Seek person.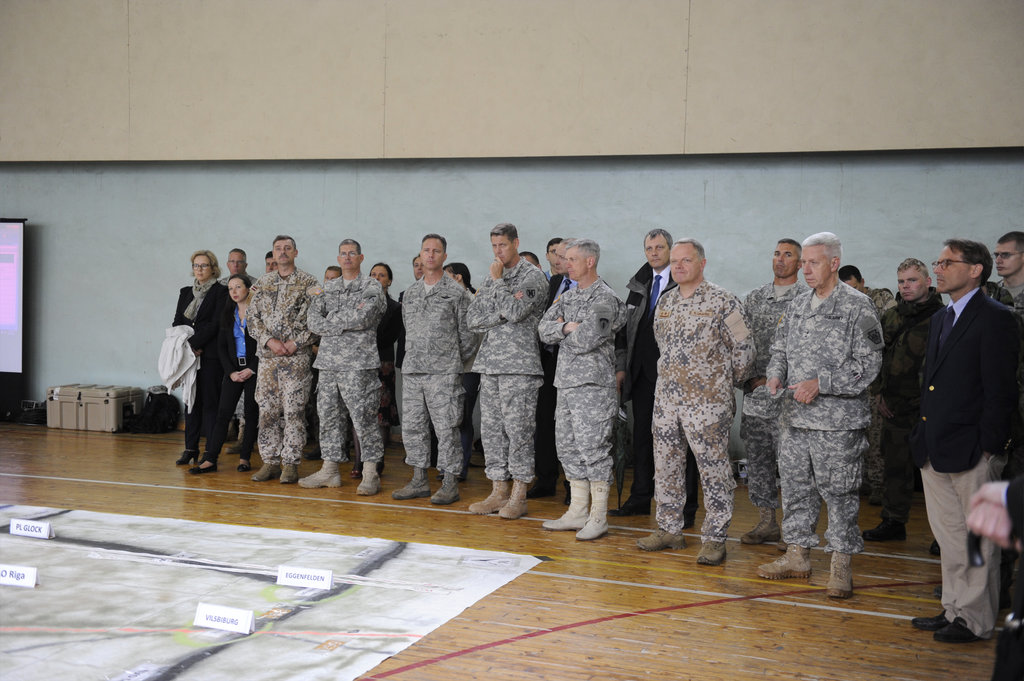
box(397, 228, 476, 504).
